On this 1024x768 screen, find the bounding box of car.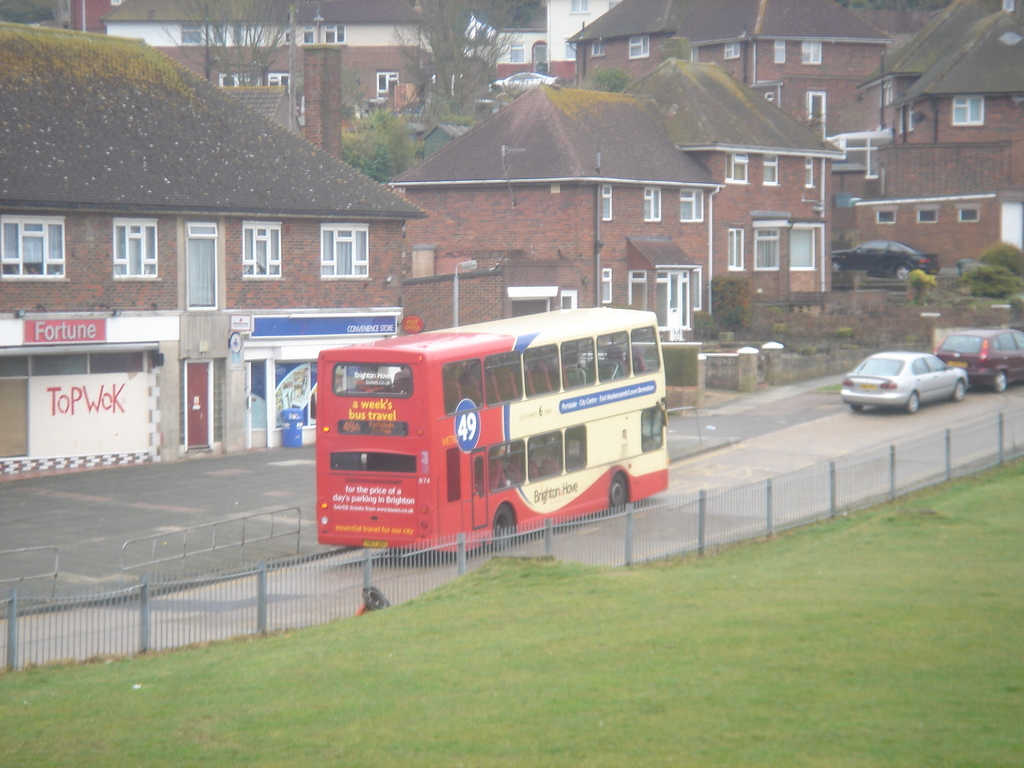
Bounding box: 839 341 969 412.
